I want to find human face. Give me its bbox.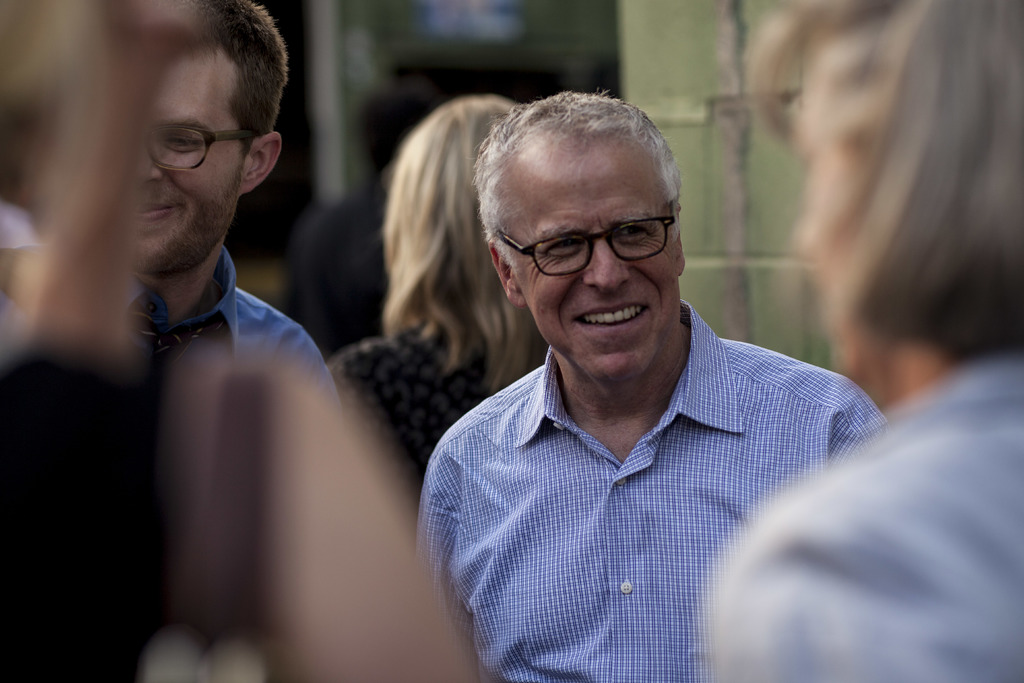
<box>132,50,246,279</box>.
